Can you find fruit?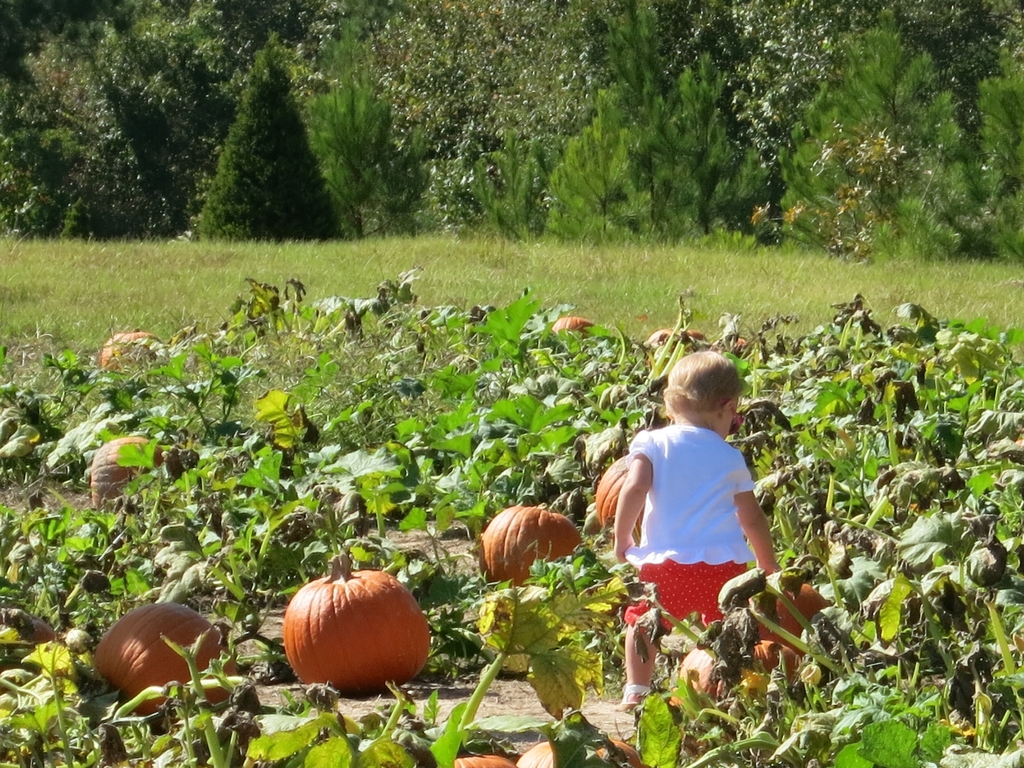
Yes, bounding box: x1=287 y1=579 x2=434 y2=692.
